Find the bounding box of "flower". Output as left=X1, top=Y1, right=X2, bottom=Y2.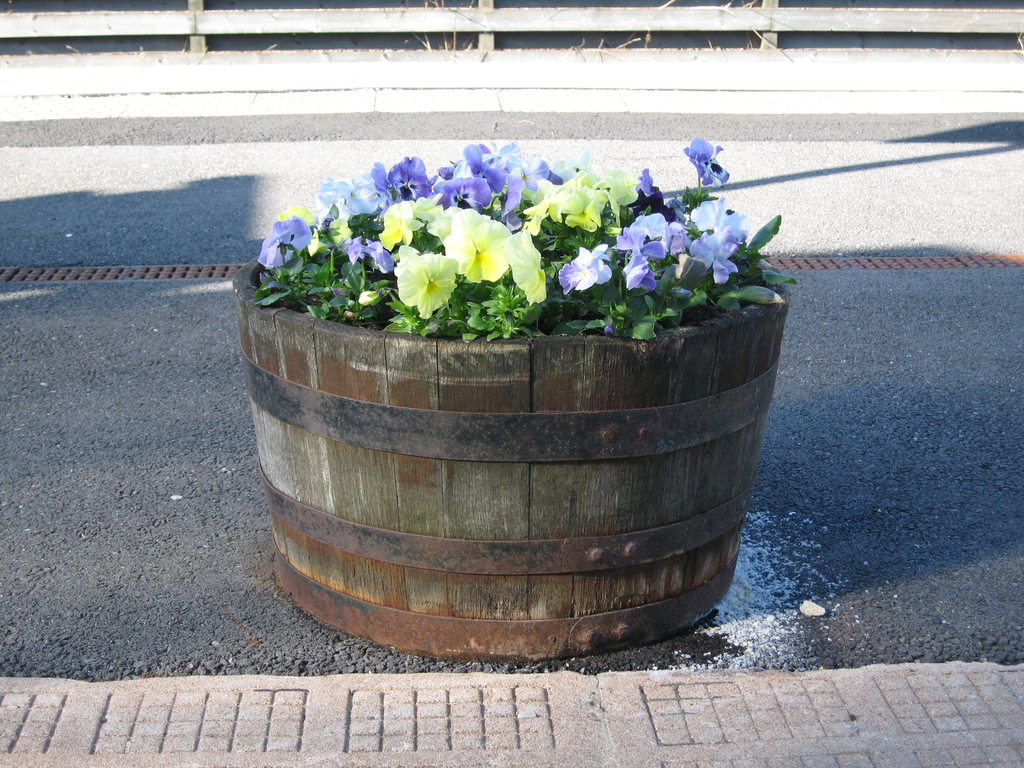
left=420, top=193, right=457, bottom=243.
